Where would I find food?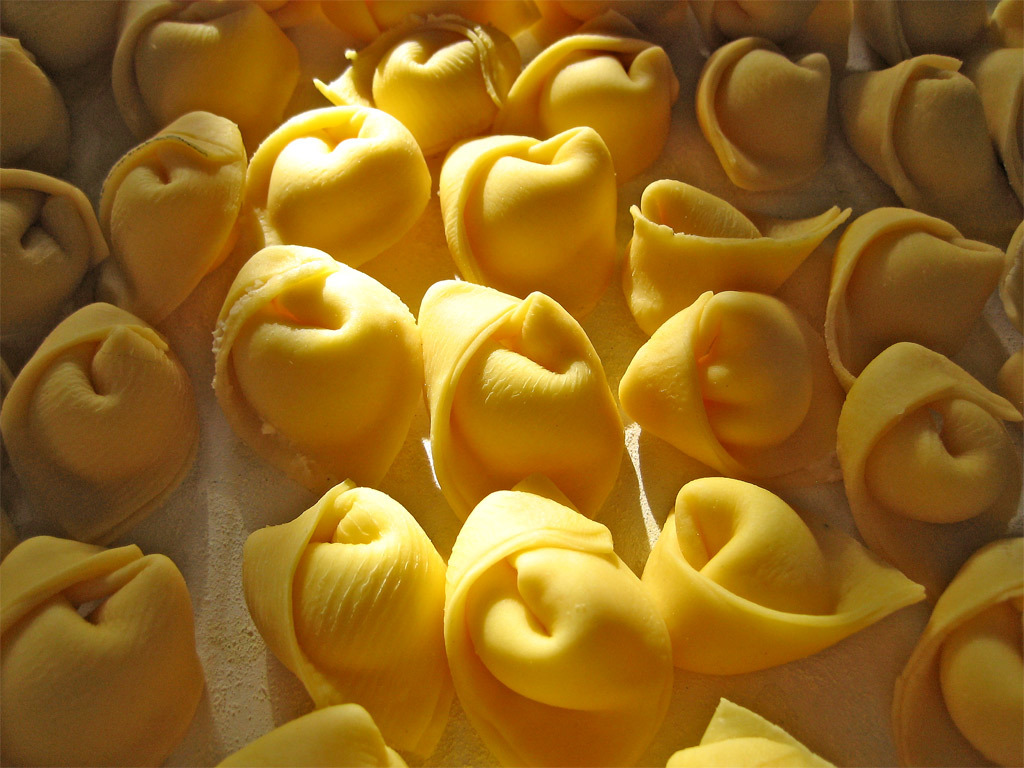
At box=[0, 534, 208, 767].
